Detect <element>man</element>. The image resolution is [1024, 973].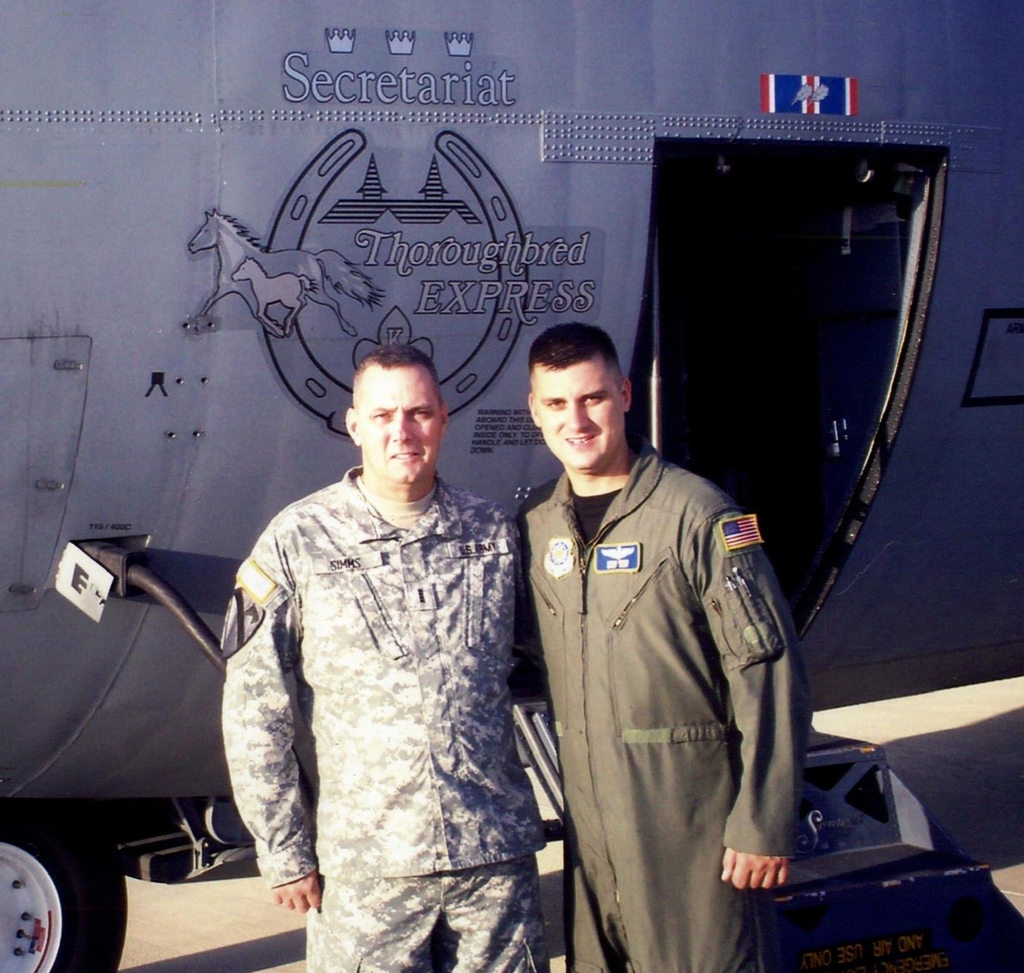
<box>523,320,814,972</box>.
